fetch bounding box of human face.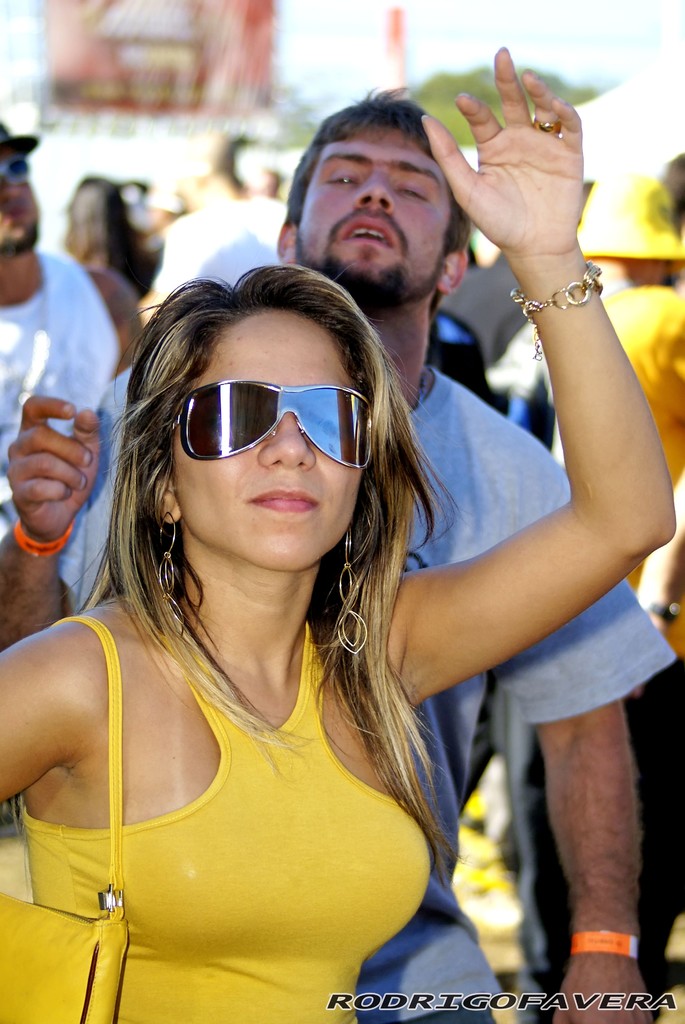
Bbox: 289 131 437 302.
